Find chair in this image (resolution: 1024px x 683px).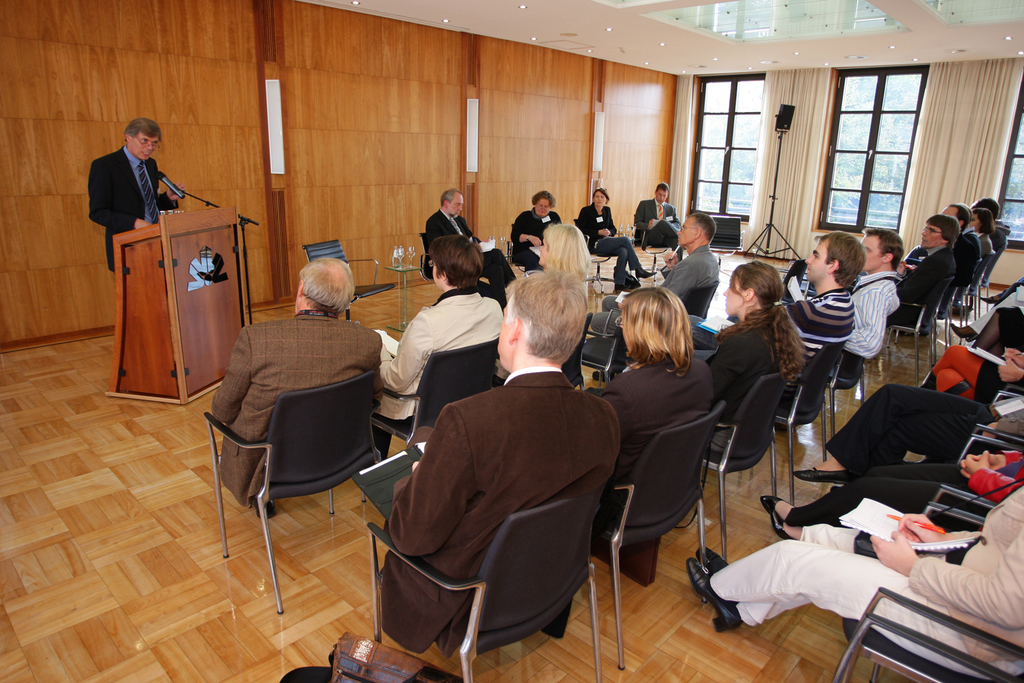
select_region(760, 332, 856, 510).
